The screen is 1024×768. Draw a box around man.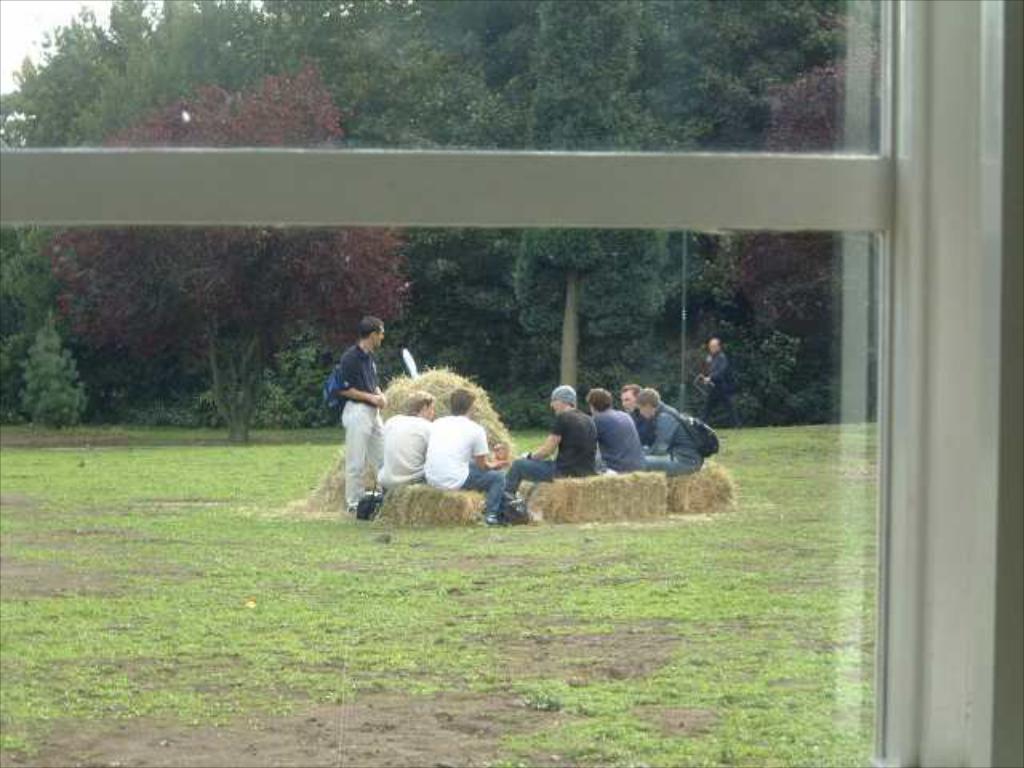
<box>621,386,661,451</box>.
